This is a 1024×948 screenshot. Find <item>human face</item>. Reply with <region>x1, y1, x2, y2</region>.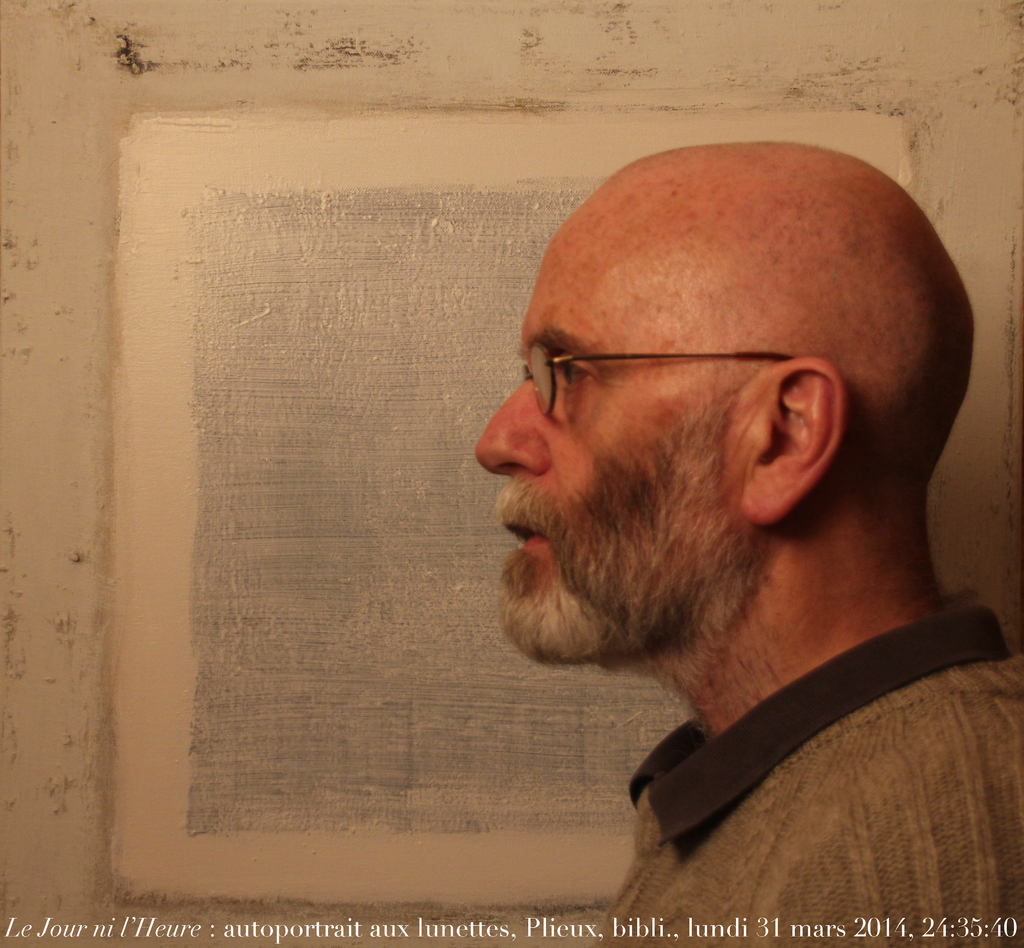
<region>472, 201, 751, 655</region>.
